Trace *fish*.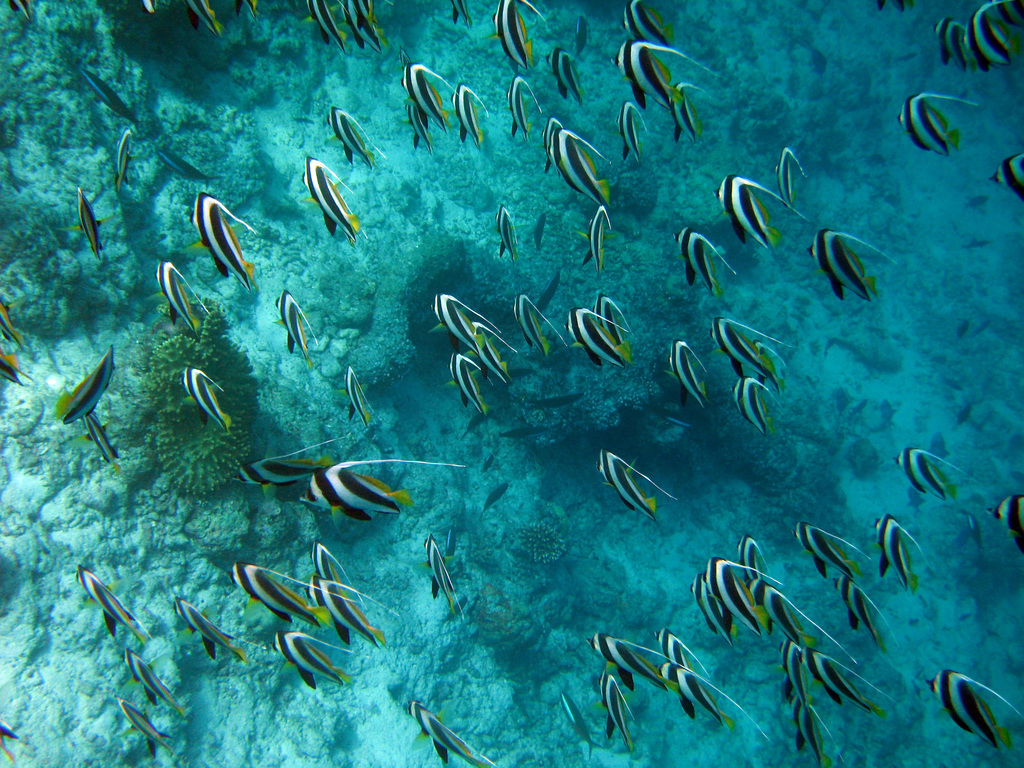
Traced to (x1=666, y1=340, x2=712, y2=408).
